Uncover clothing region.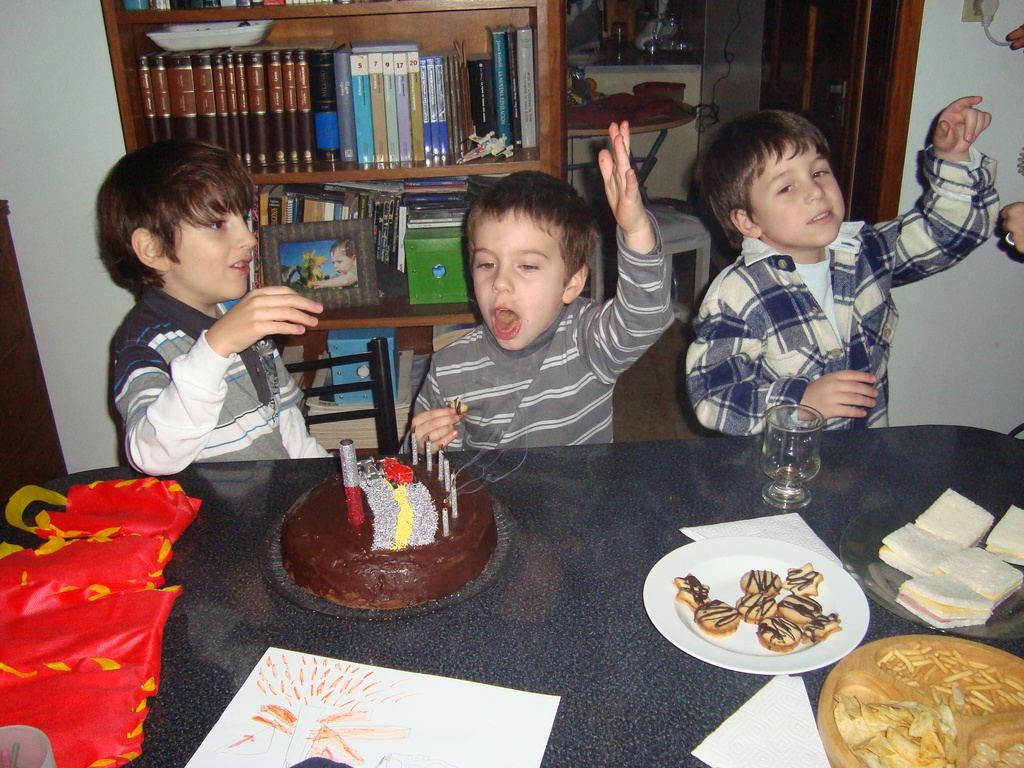
Uncovered: 685/141/1001/445.
